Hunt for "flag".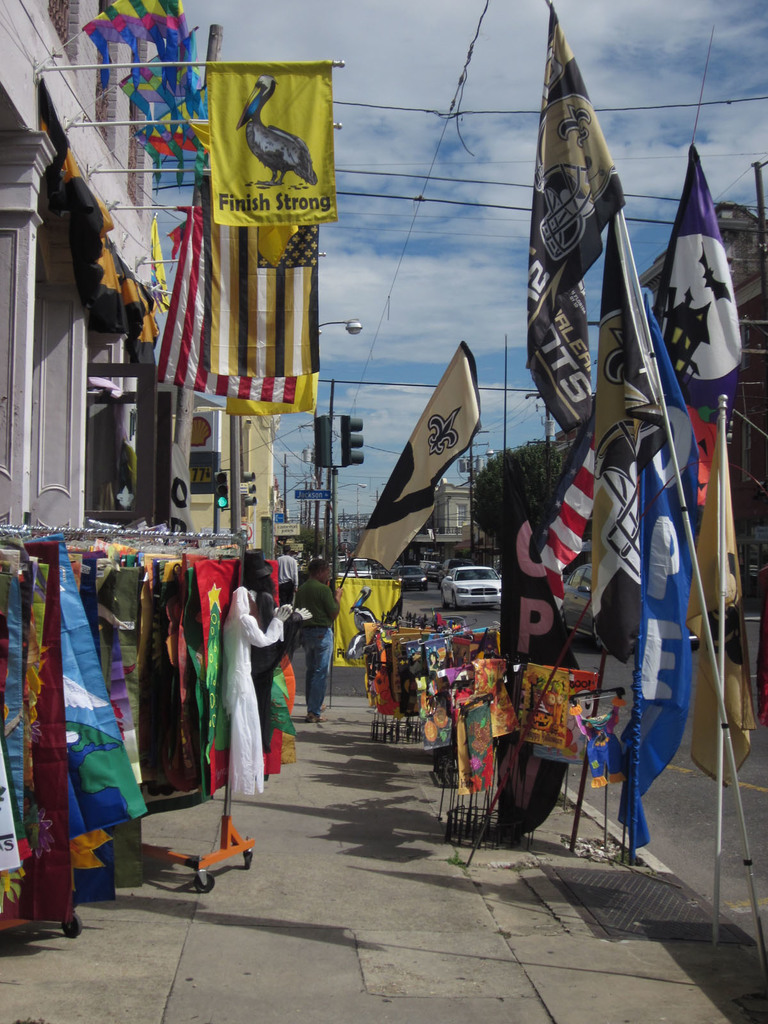
Hunted down at 641,138,762,400.
